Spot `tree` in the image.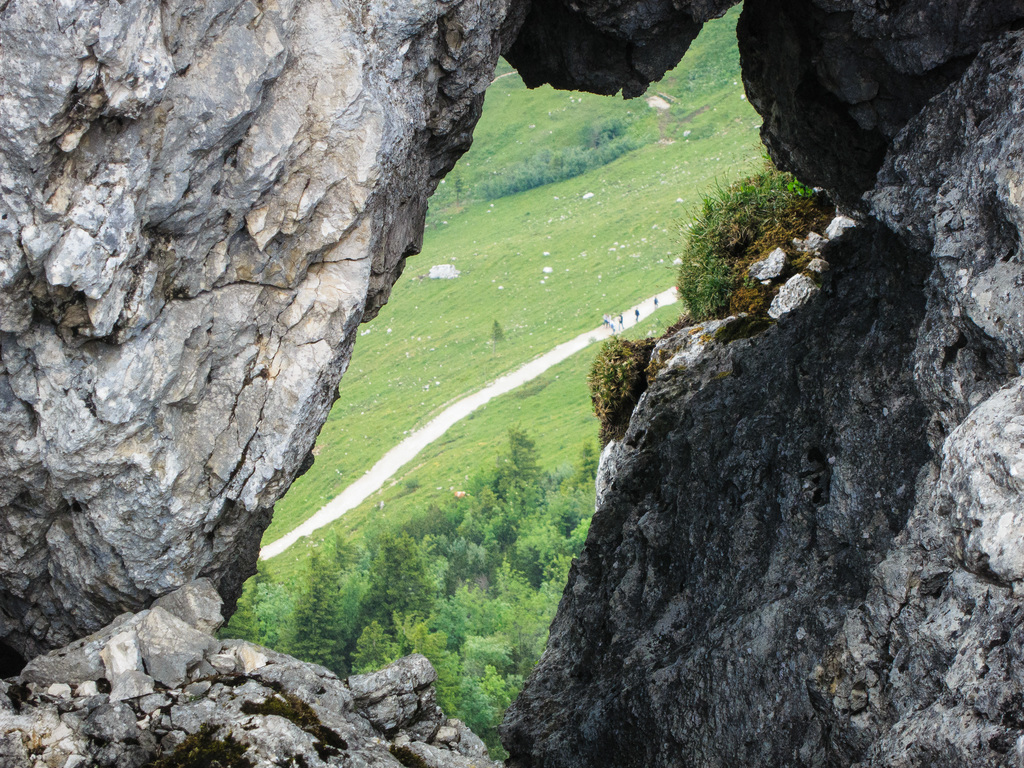
`tree` found at (left=535, top=485, right=588, bottom=542).
